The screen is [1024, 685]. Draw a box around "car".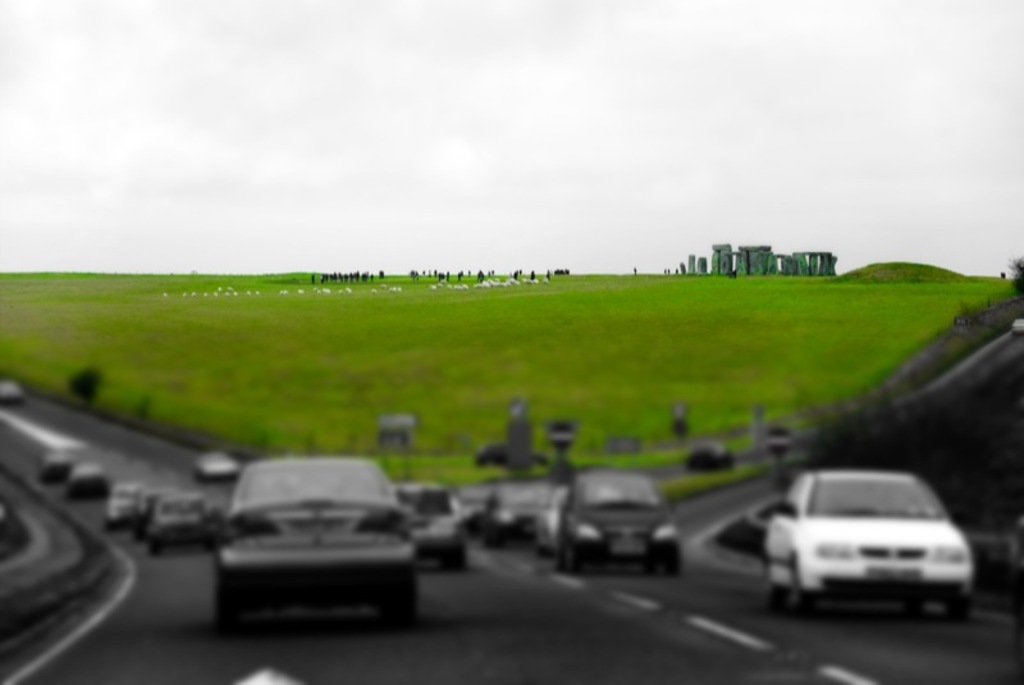
left=689, top=444, right=733, bottom=471.
